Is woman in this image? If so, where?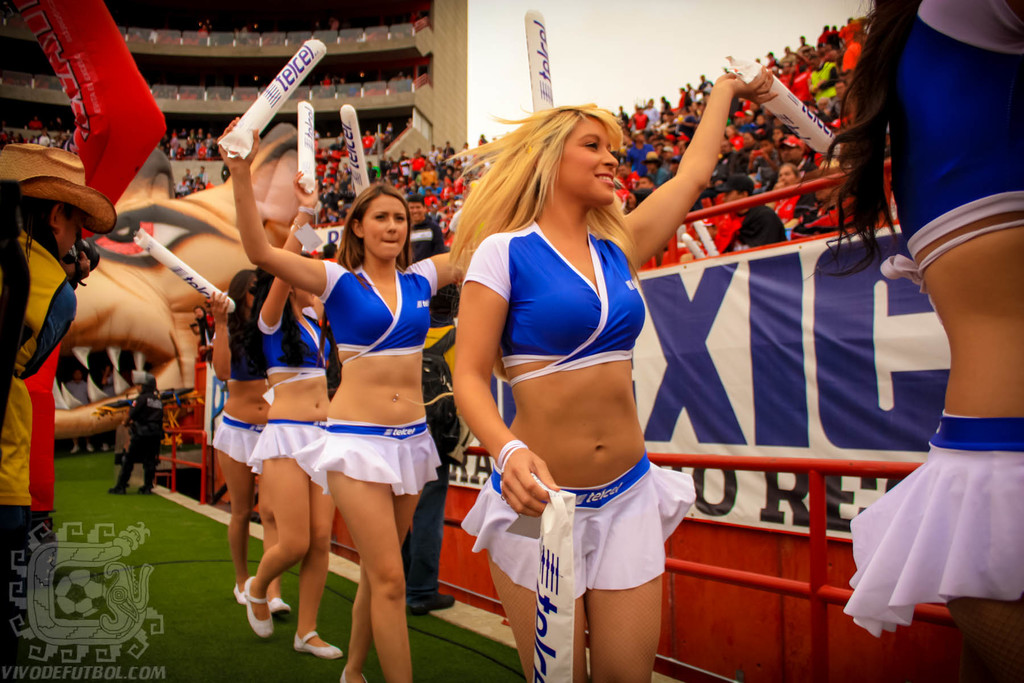
Yes, at (202,266,303,622).
